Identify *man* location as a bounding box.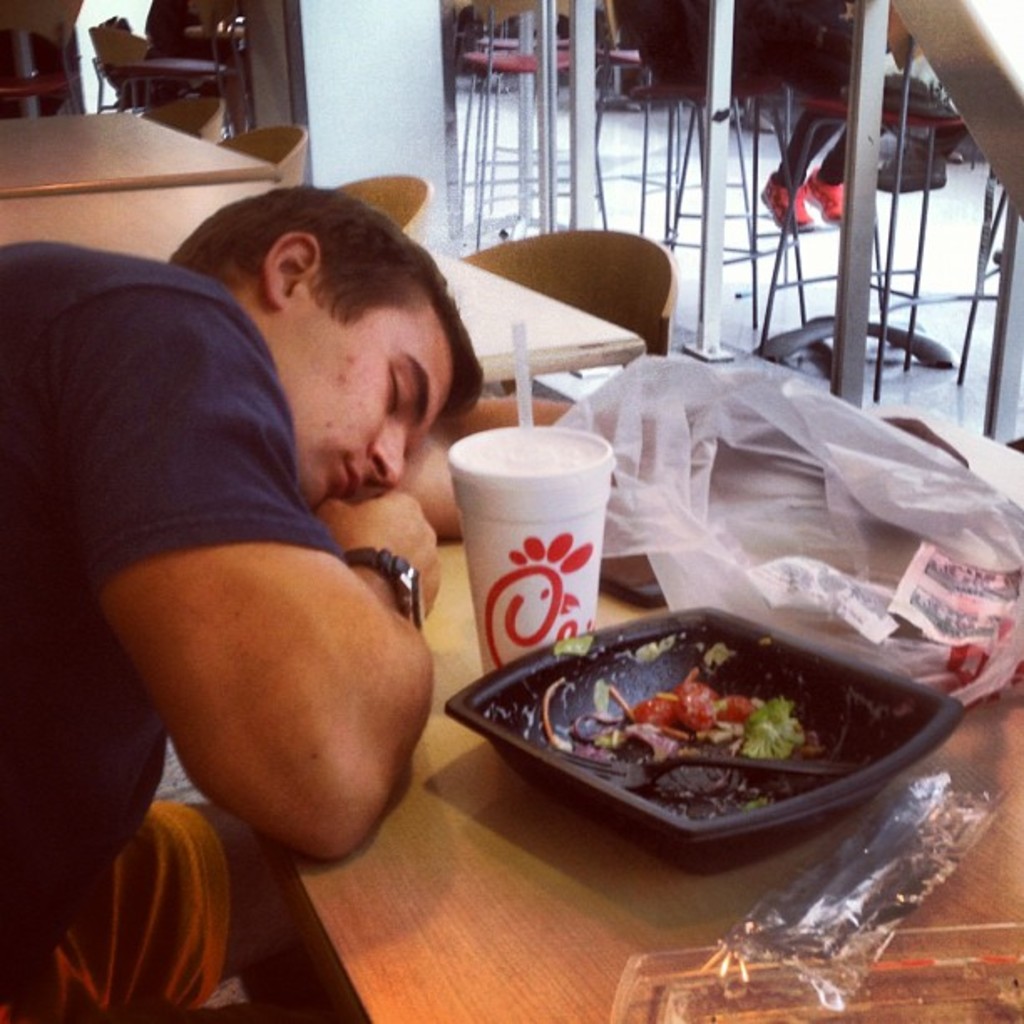
bbox=[8, 156, 510, 924].
